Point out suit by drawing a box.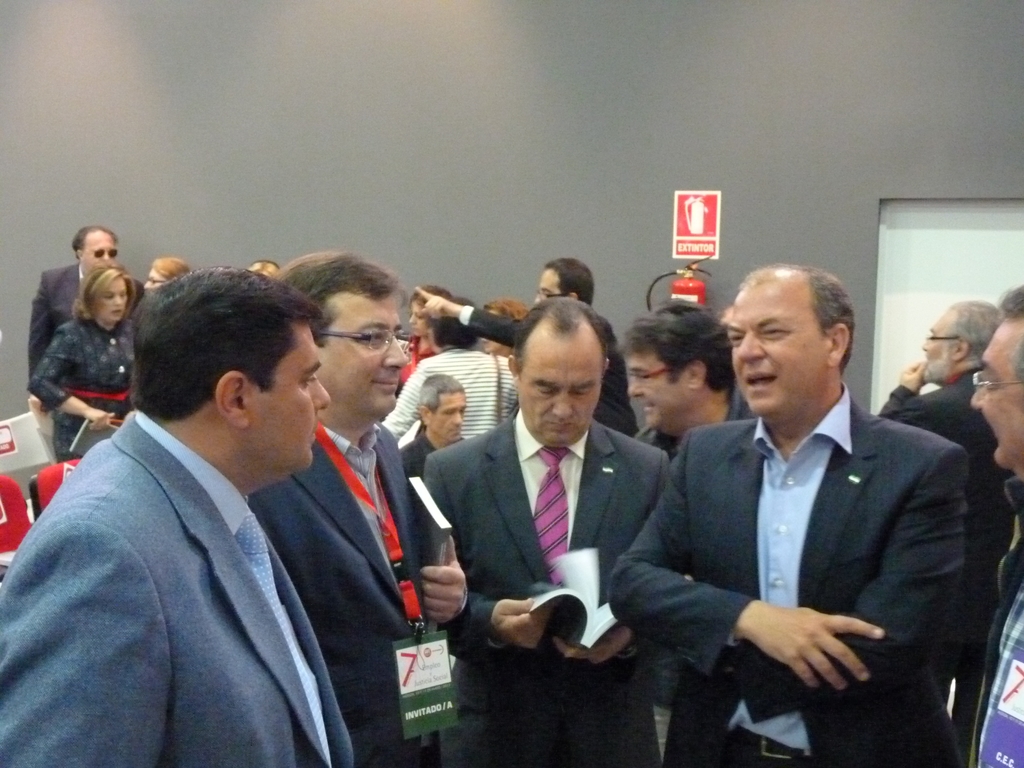
locate(655, 299, 987, 737).
